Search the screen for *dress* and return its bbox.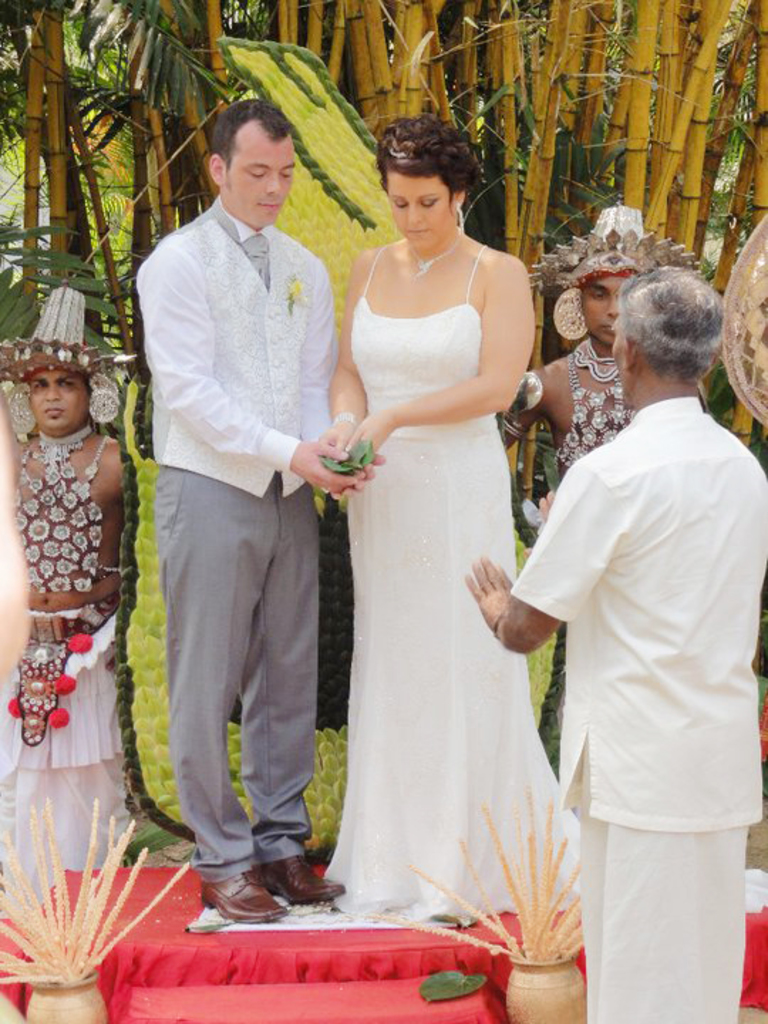
Found: pyautogui.locateOnScreen(188, 236, 767, 929).
